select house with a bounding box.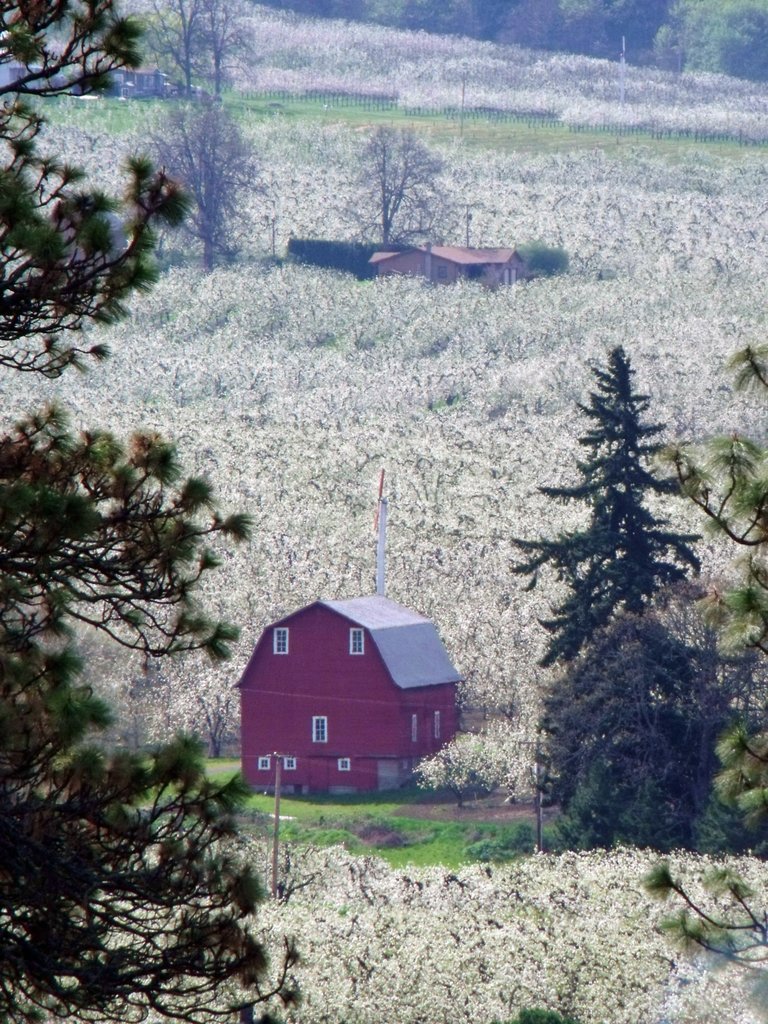
[left=291, top=210, right=527, bottom=298].
